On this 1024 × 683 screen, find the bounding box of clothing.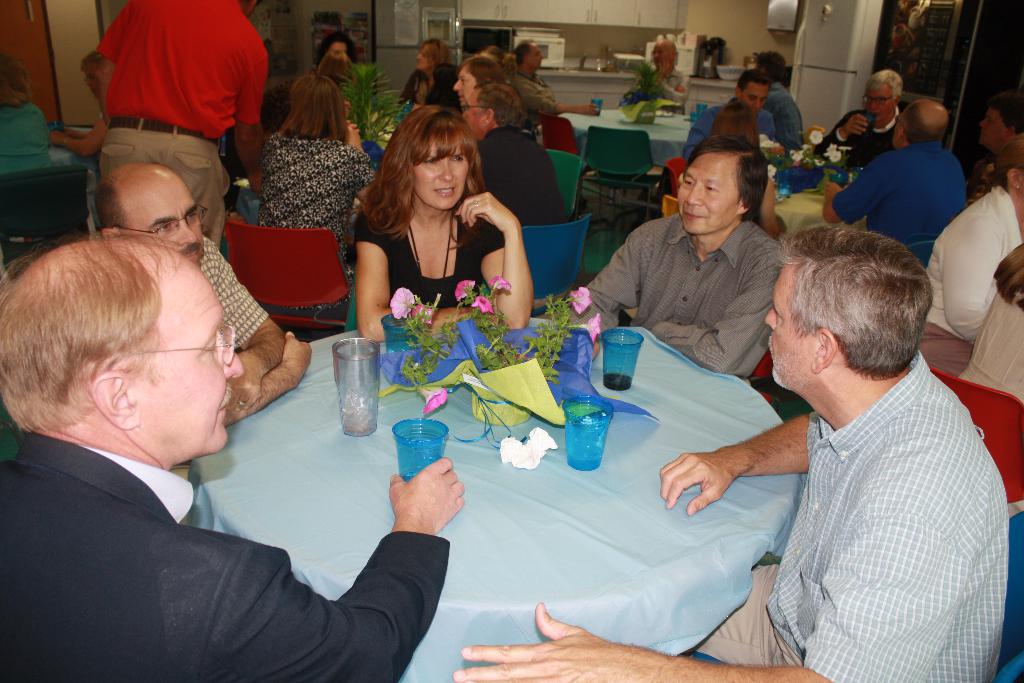
Bounding box: {"left": 561, "top": 210, "right": 785, "bottom": 378}.
